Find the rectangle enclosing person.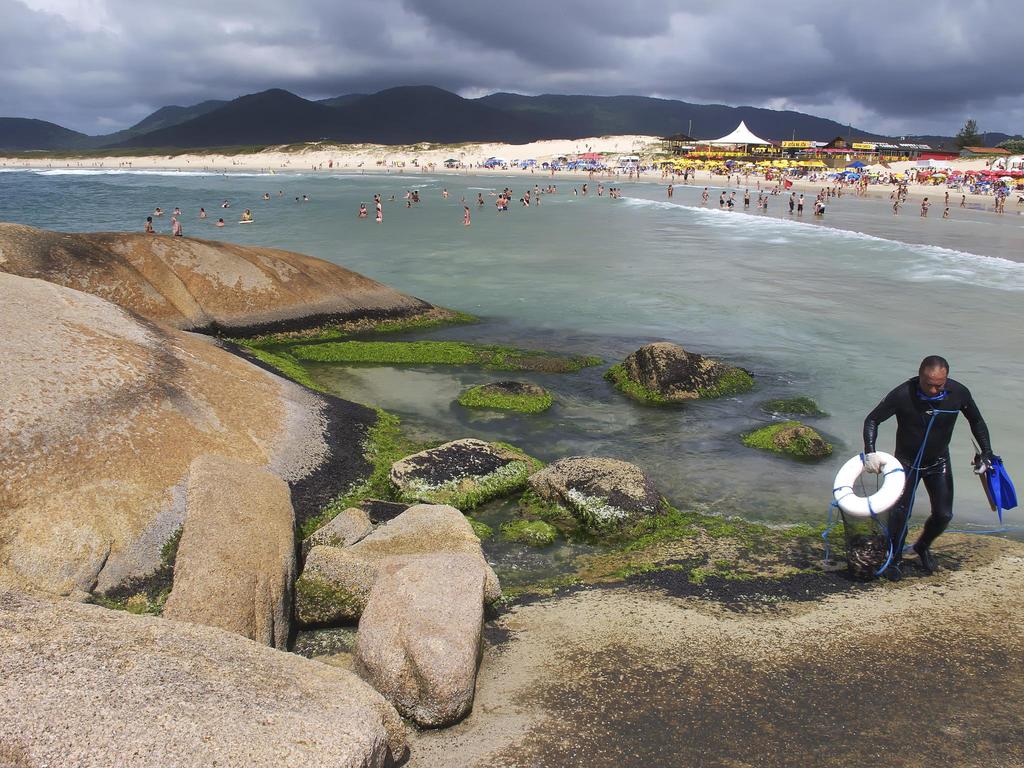
region(221, 202, 229, 209).
